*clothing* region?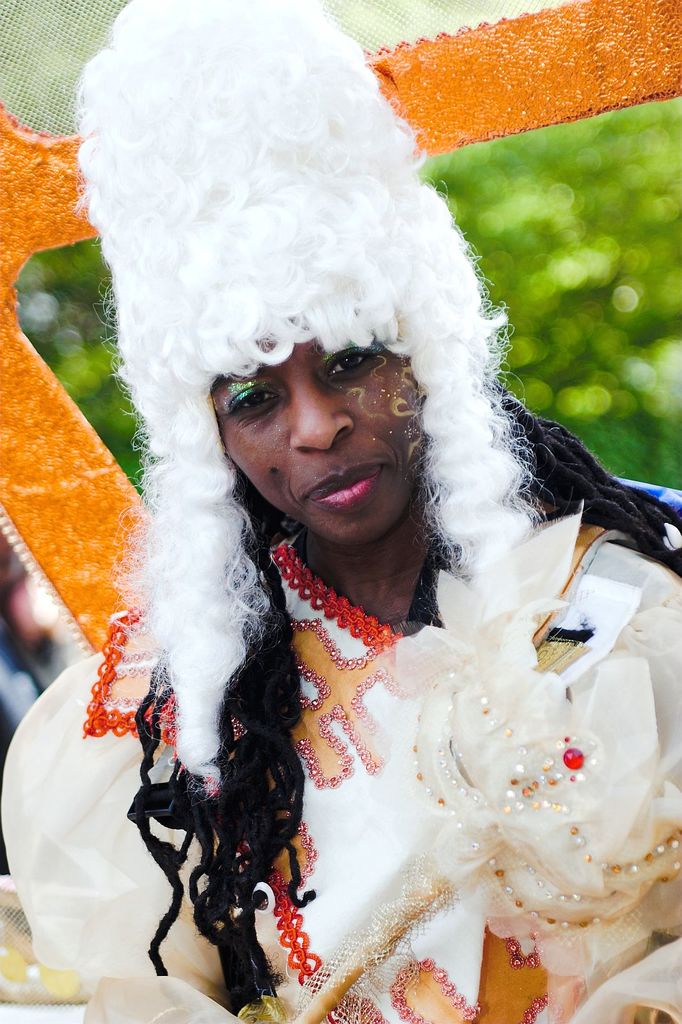
{"x1": 0, "y1": 0, "x2": 681, "y2": 1023}
